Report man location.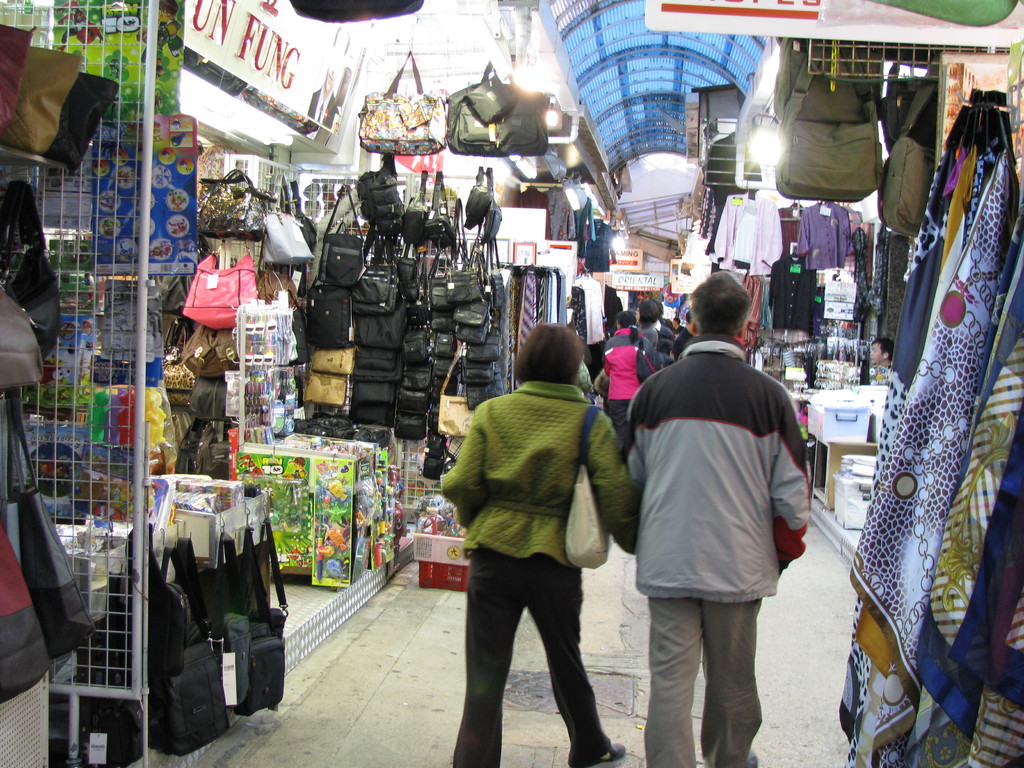
Report: (x1=868, y1=336, x2=895, y2=371).
